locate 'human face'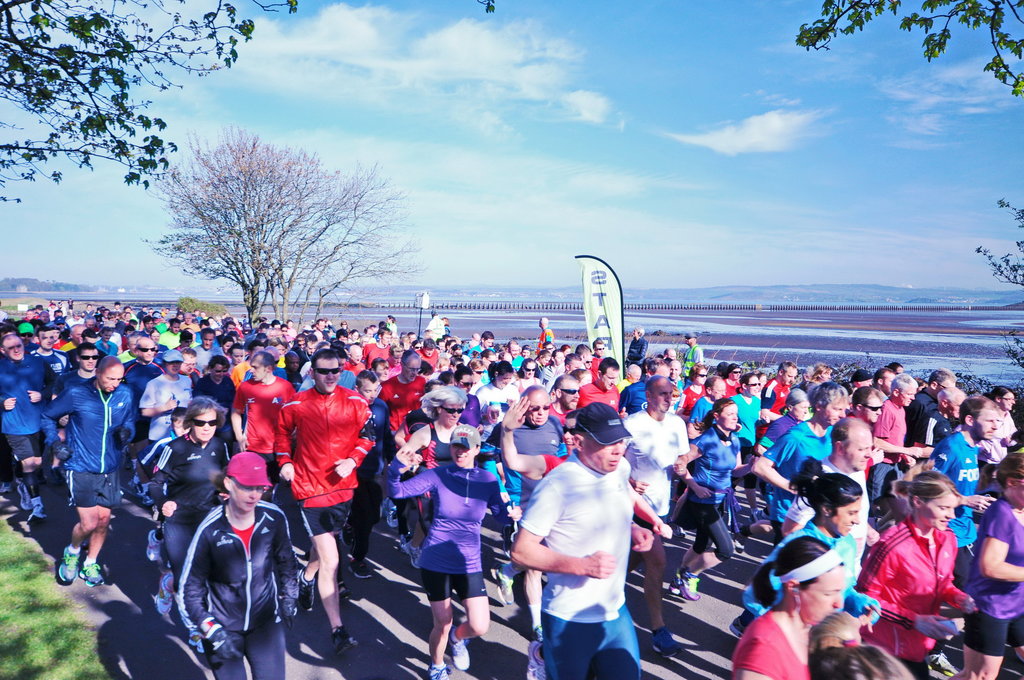
<bbox>439, 401, 464, 430</bbox>
